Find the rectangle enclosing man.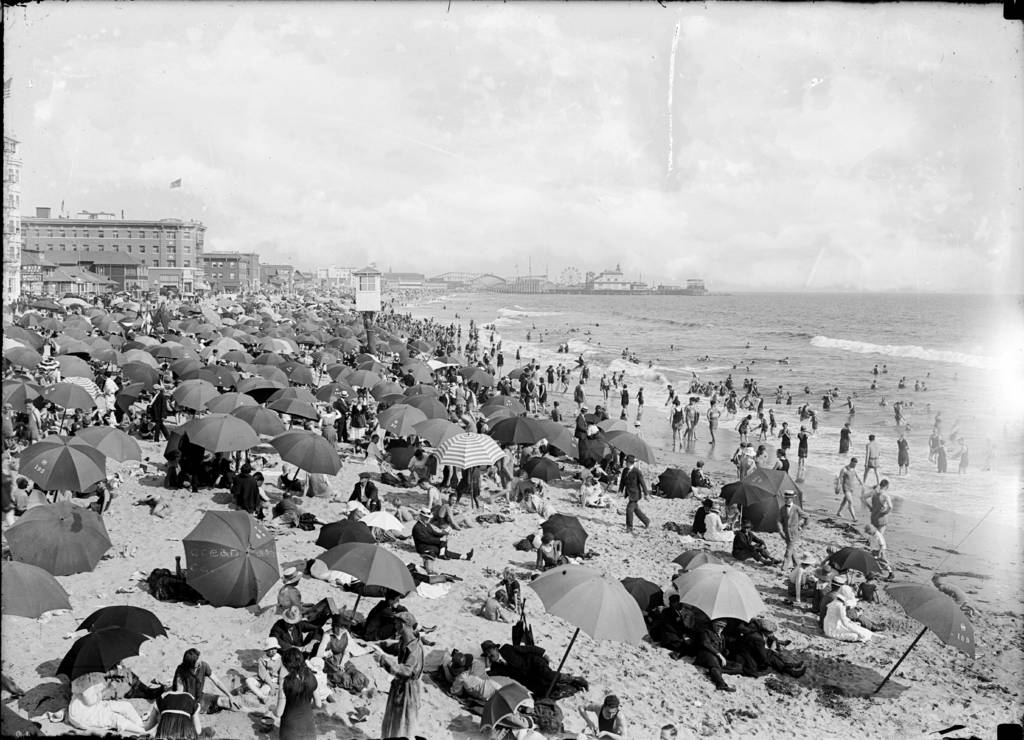
<box>148,386,180,445</box>.
